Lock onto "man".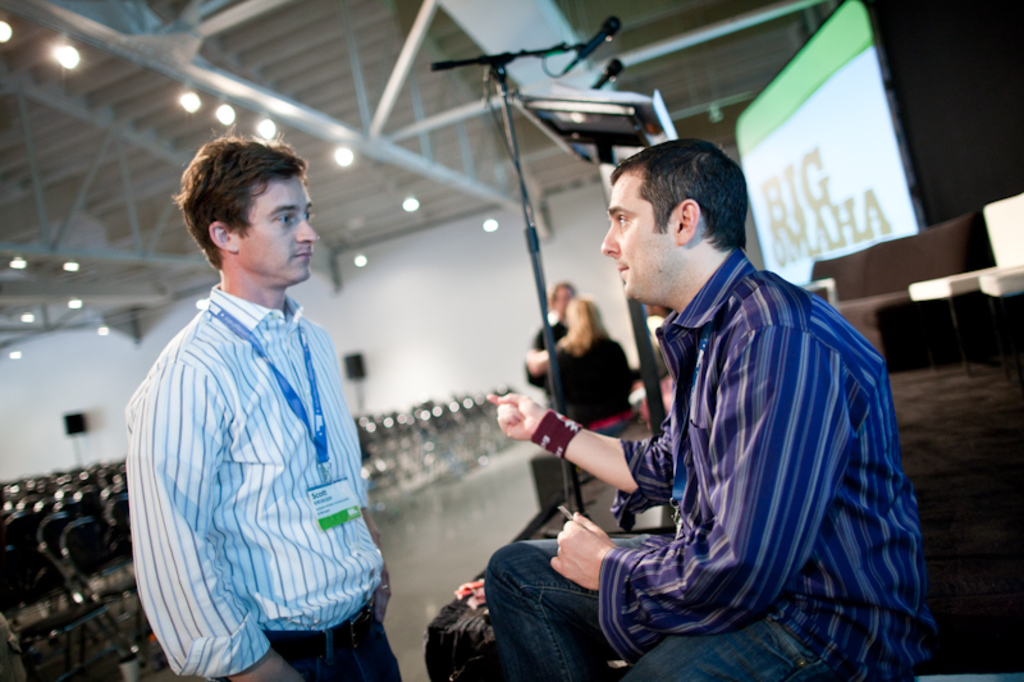
Locked: bbox(485, 139, 933, 681).
